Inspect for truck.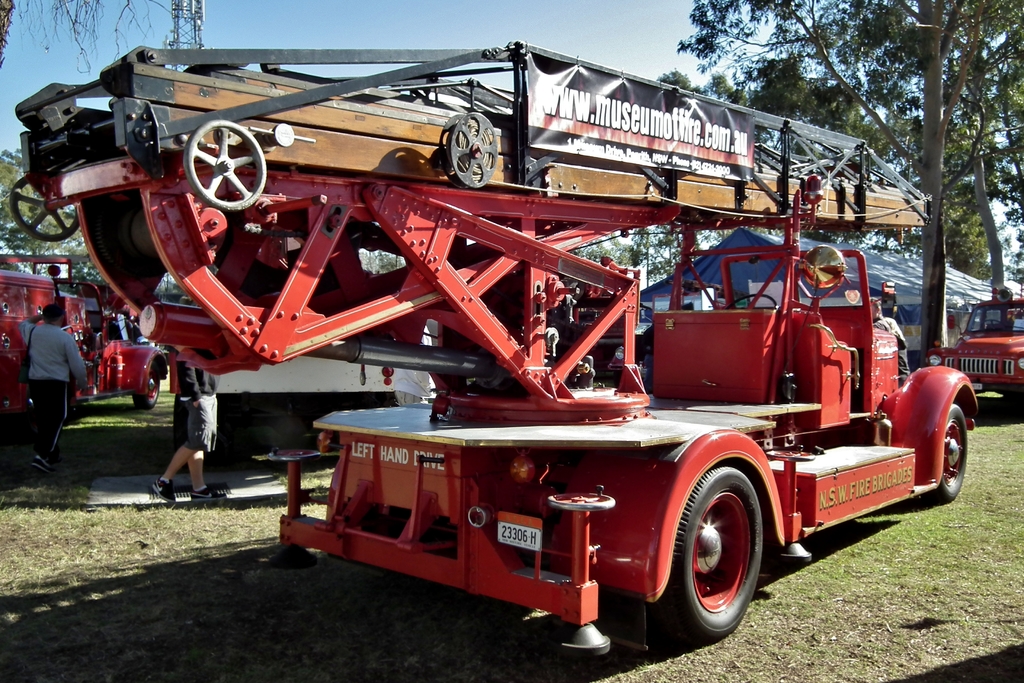
Inspection: select_region(3, 242, 178, 434).
